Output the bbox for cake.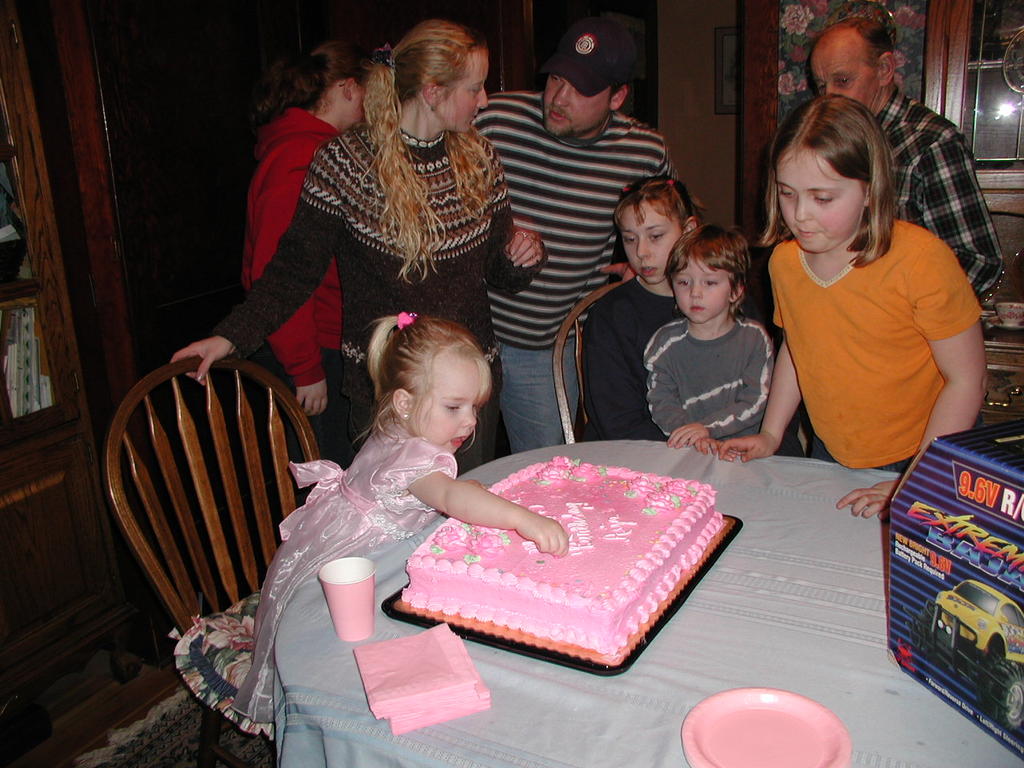
(left=399, top=457, right=730, bottom=661).
